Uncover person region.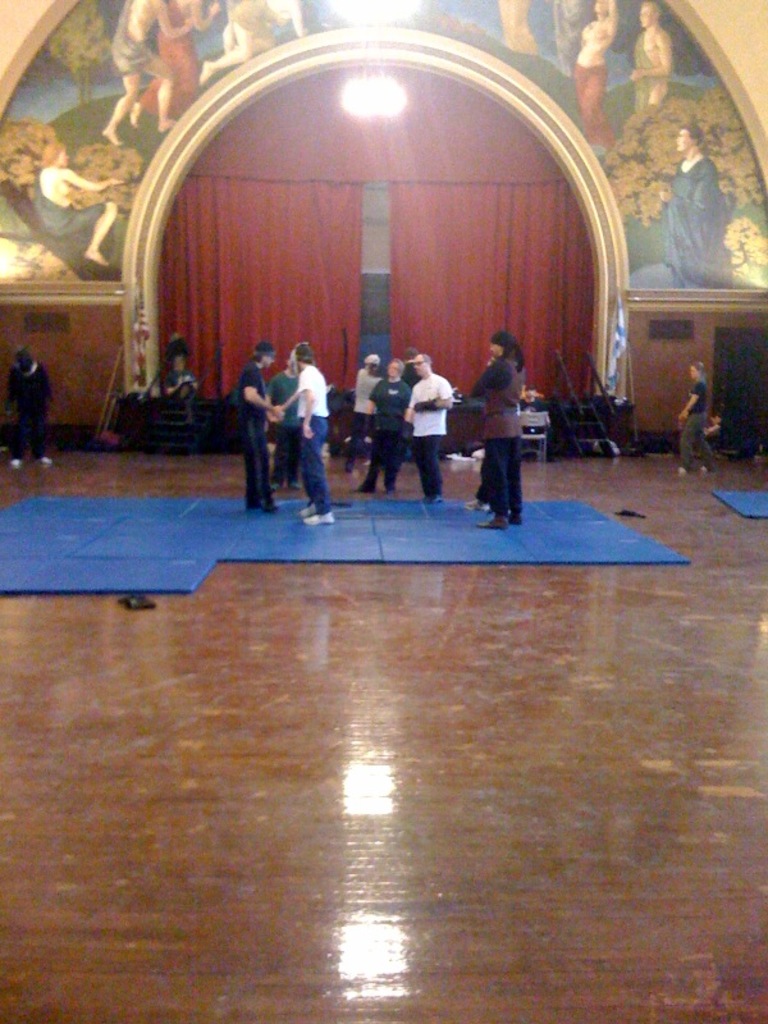
Uncovered: 1:343:55:467.
